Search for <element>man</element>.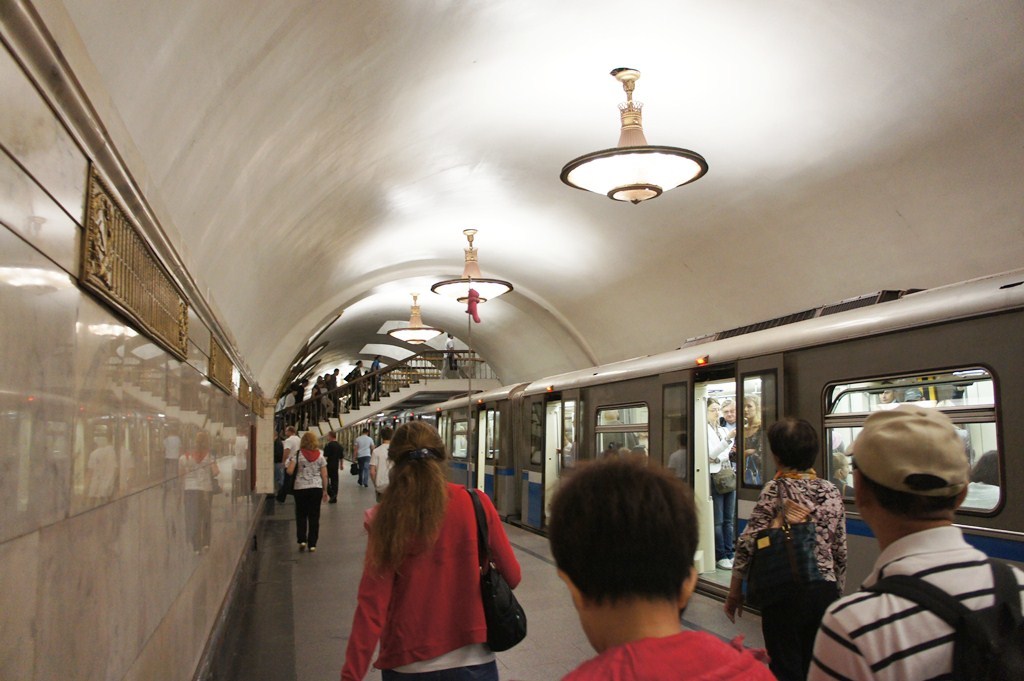
Found at {"x1": 277, "y1": 427, "x2": 305, "y2": 501}.
